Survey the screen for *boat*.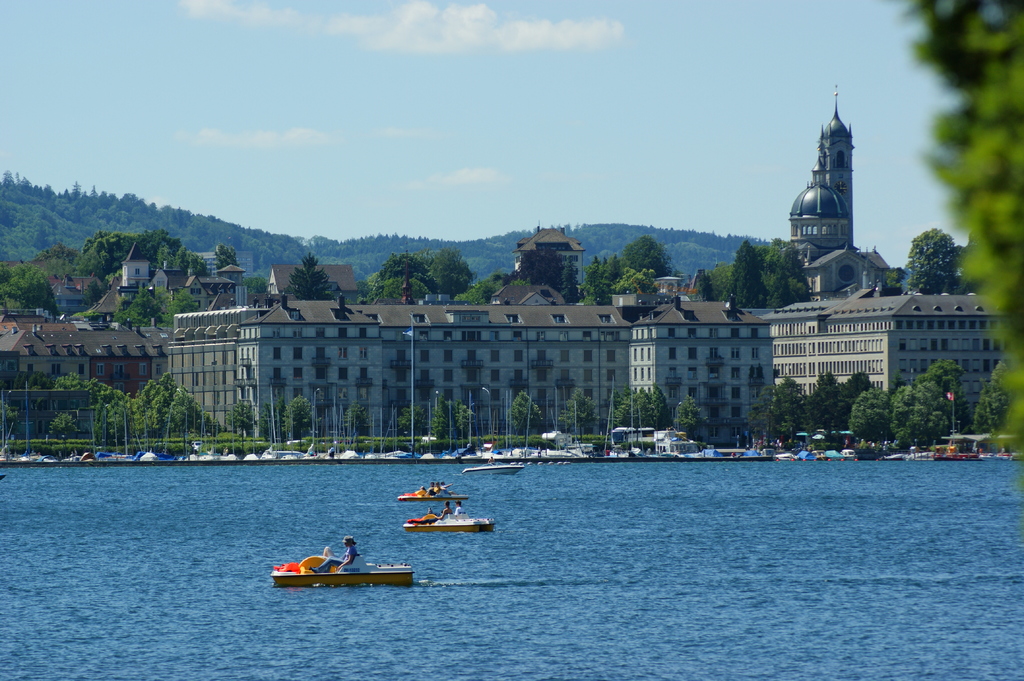
Survey found: bbox=(271, 550, 413, 588).
